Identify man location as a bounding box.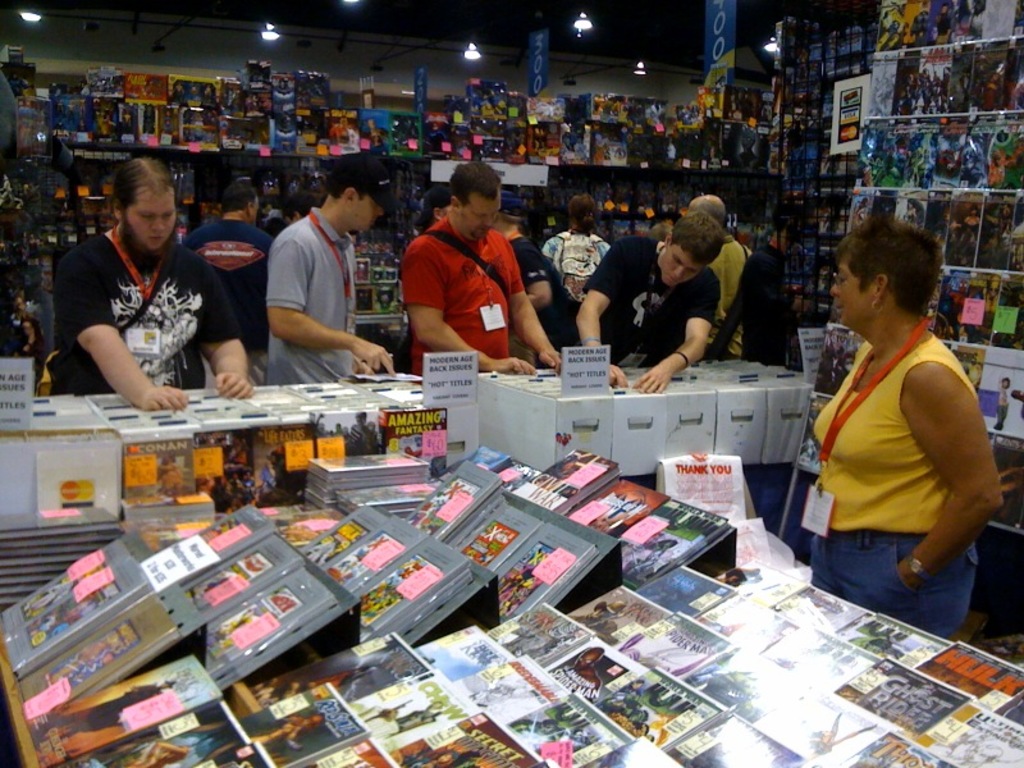
locate(183, 170, 278, 349).
